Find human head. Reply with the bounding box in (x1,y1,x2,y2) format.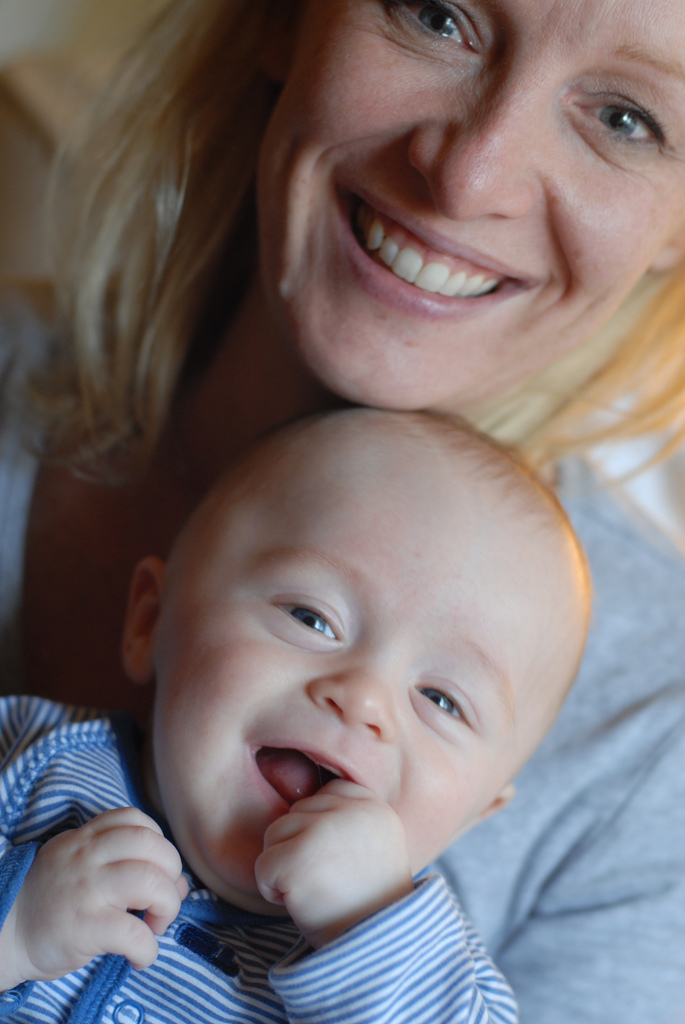
(259,0,684,420).
